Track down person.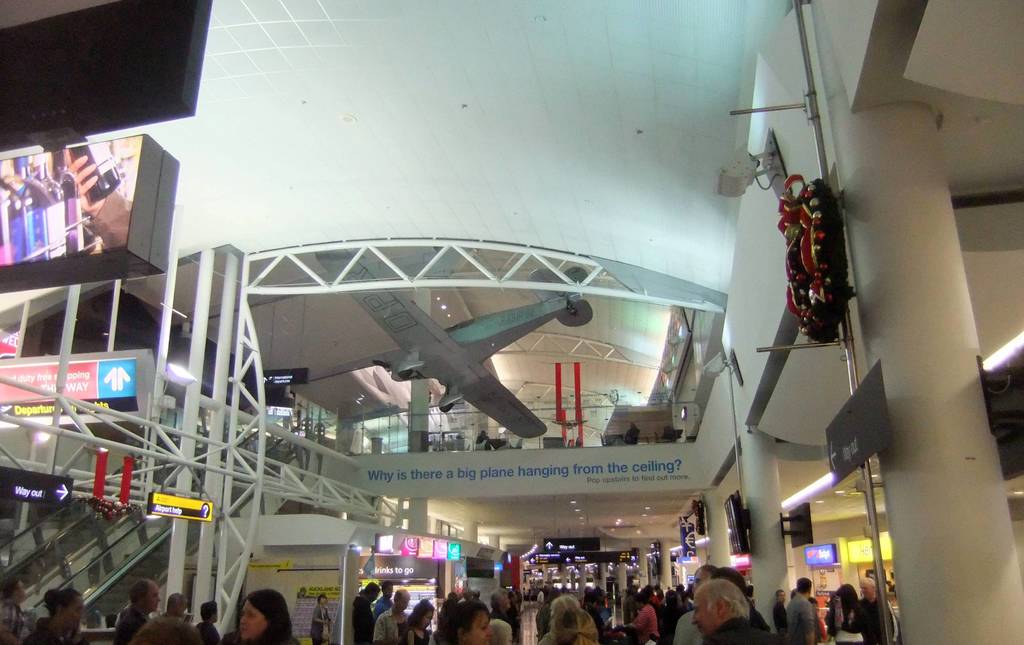
Tracked to 112:568:169:644.
